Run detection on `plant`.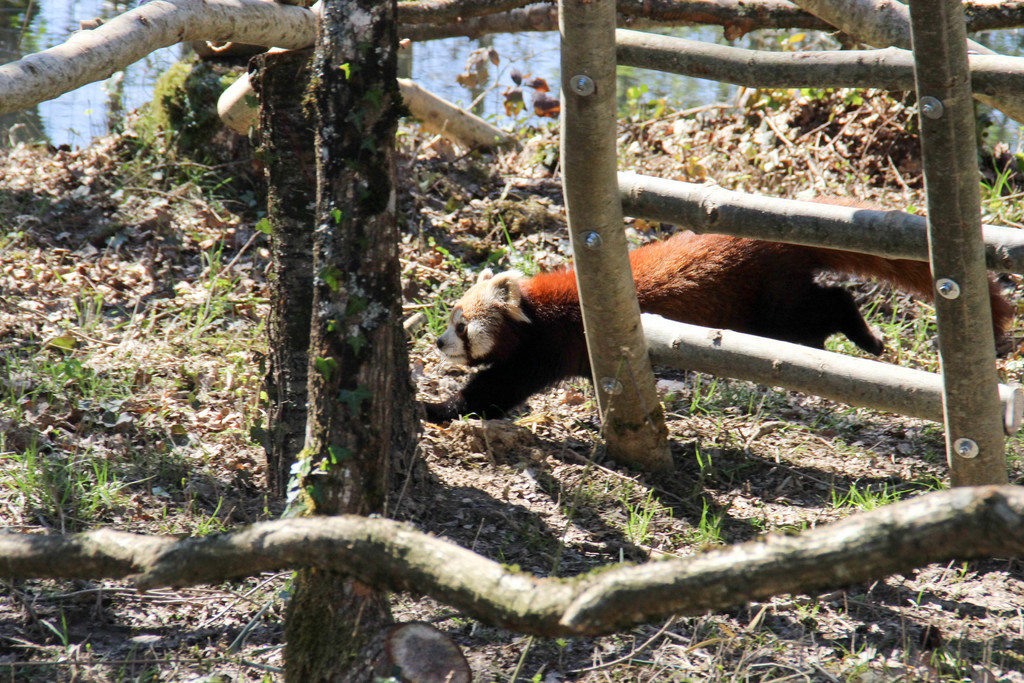
Result: locate(431, 245, 466, 276).
